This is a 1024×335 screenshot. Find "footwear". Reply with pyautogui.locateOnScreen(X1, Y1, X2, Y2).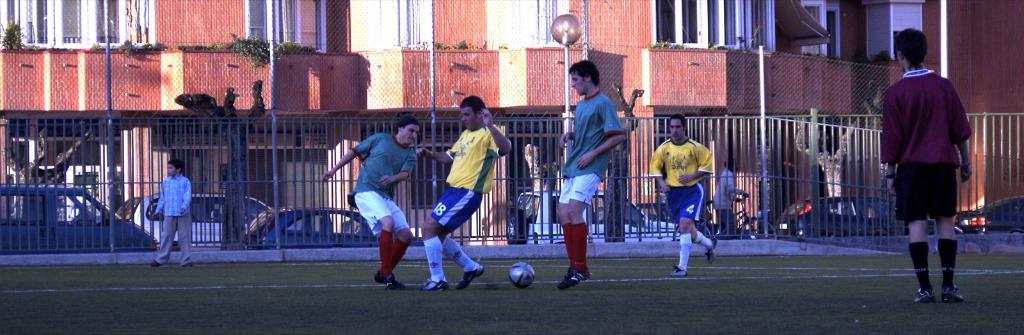
pyautogui.locateOnScreen(919, 288, 936, 302).
